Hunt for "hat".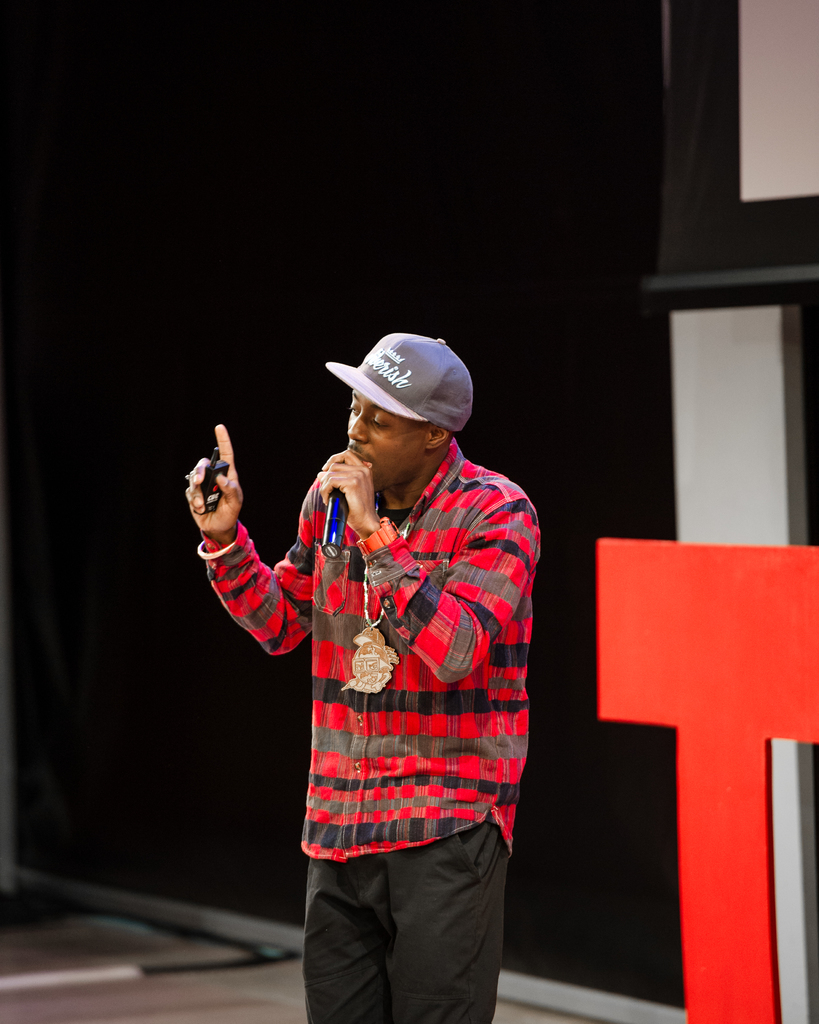
Hunted down at {"x1": 324, "y1": 328, "x2": 477, "y2": 440}.
